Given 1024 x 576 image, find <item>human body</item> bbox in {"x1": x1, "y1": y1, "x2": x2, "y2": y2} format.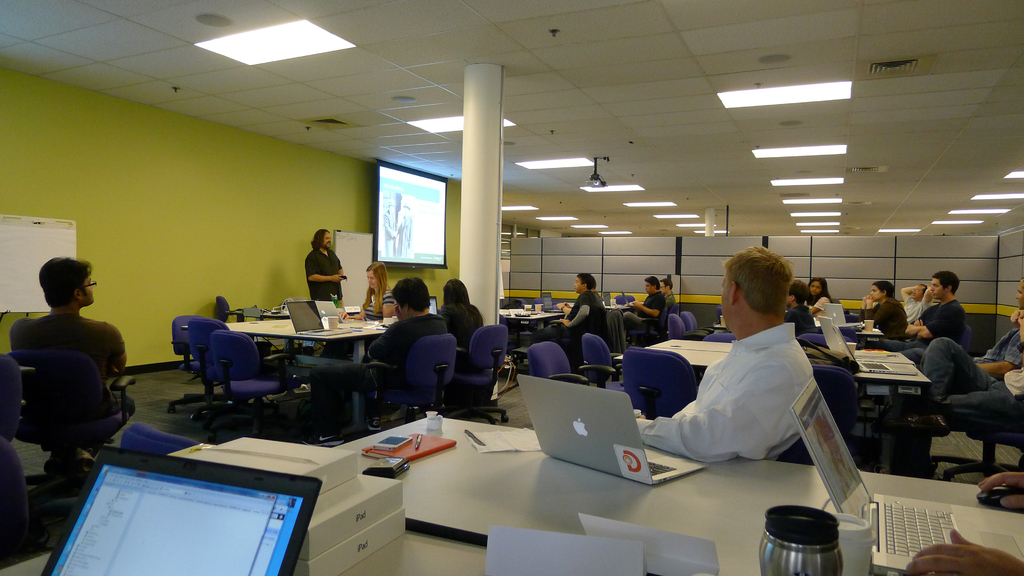
{"x1": 662, "y1": 292, "x2": 677, "y2": 315}.
